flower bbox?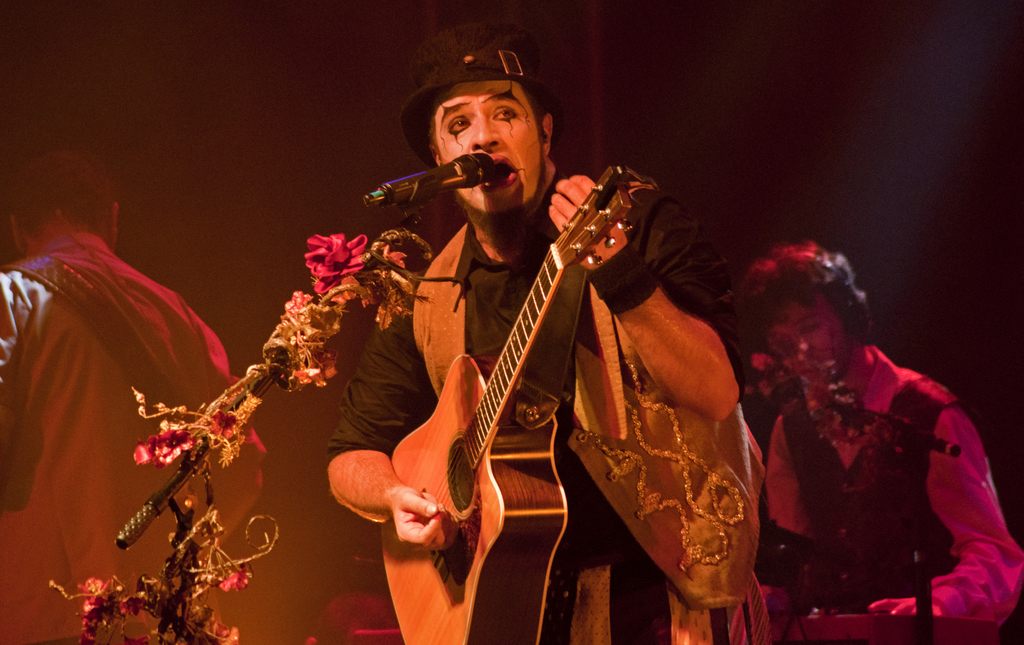
x1=236 y1=420 x2=263 y2=452
